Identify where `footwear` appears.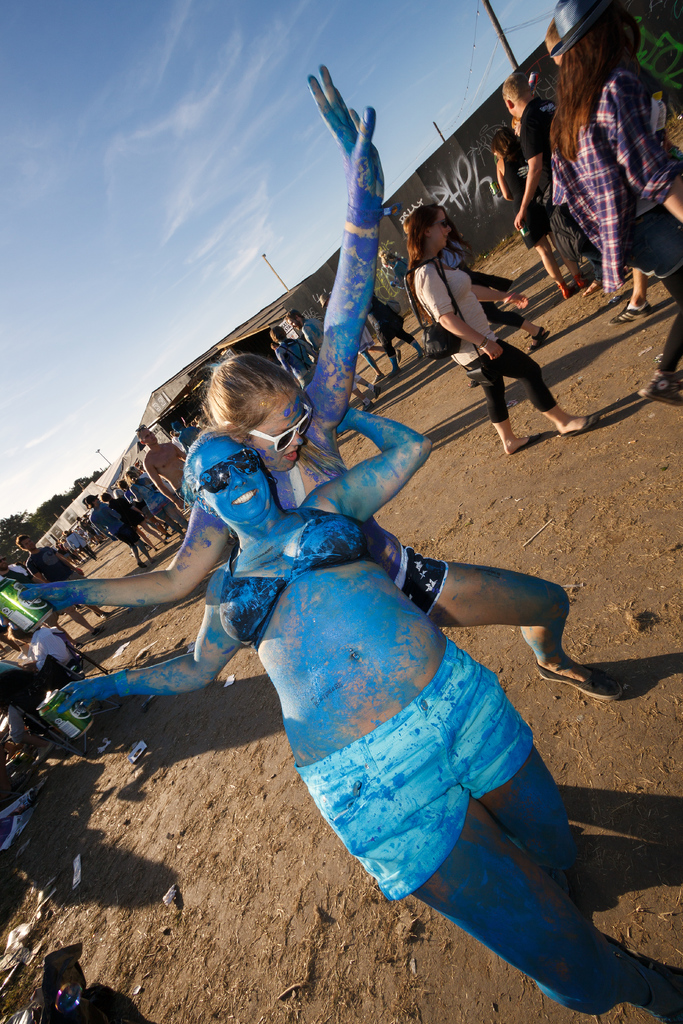
Appears at select_region(614, 303, 658, 324).
